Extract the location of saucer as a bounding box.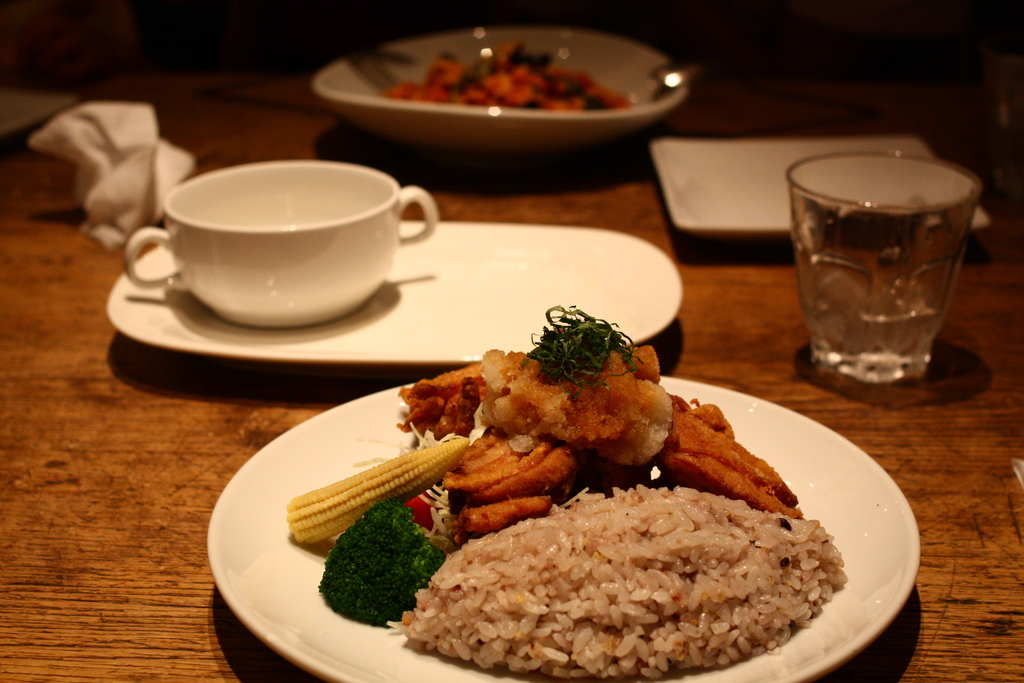
<box>652,136,994,236</box>.
